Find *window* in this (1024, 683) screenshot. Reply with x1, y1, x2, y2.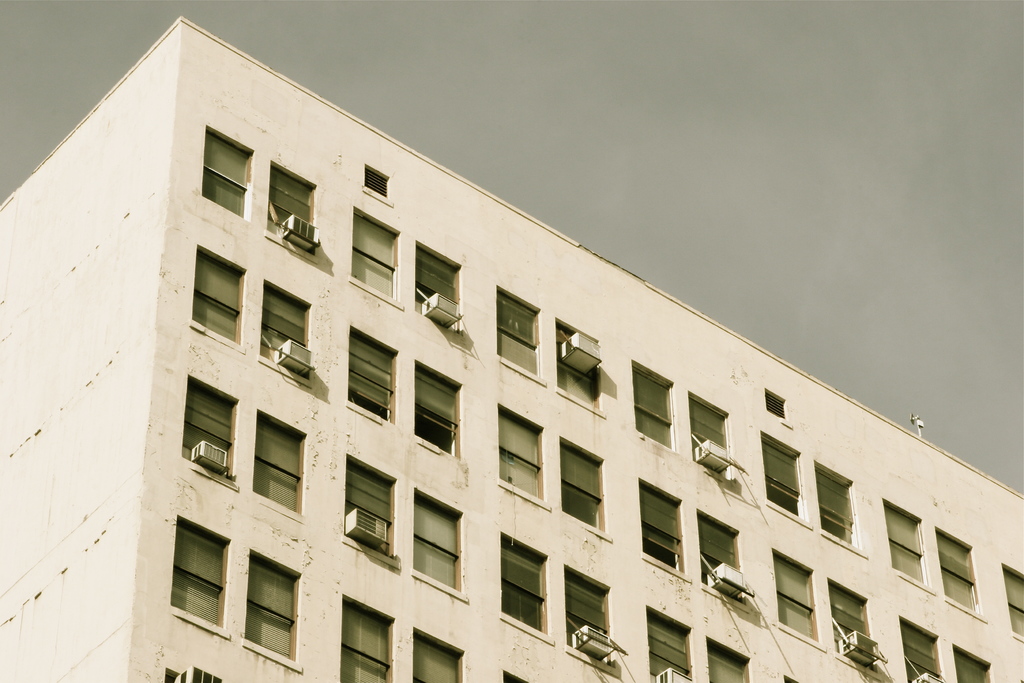
887, 504, 932, 584.
